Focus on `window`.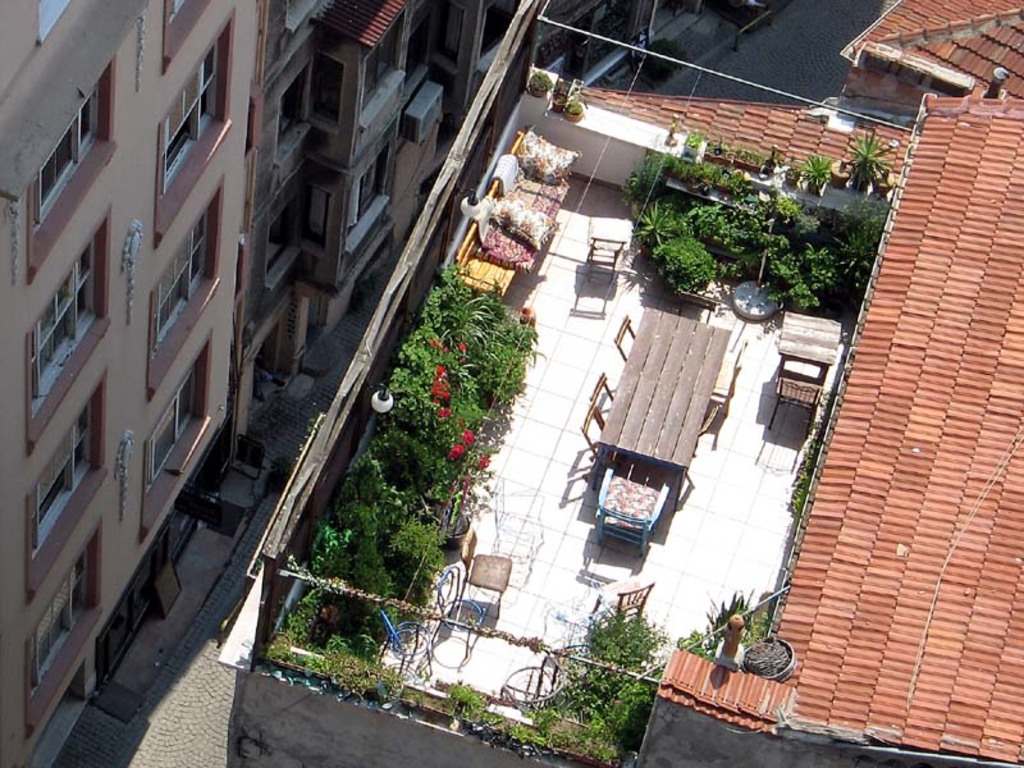
Focused at <box>265,187,305,288</box>.
